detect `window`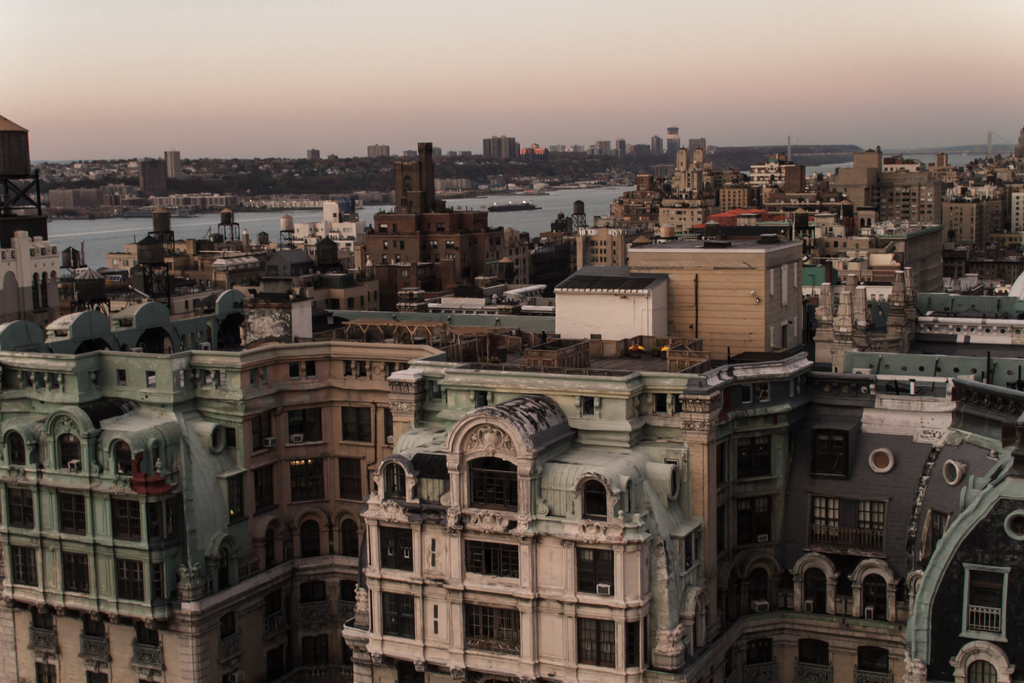
340/406/371/443
